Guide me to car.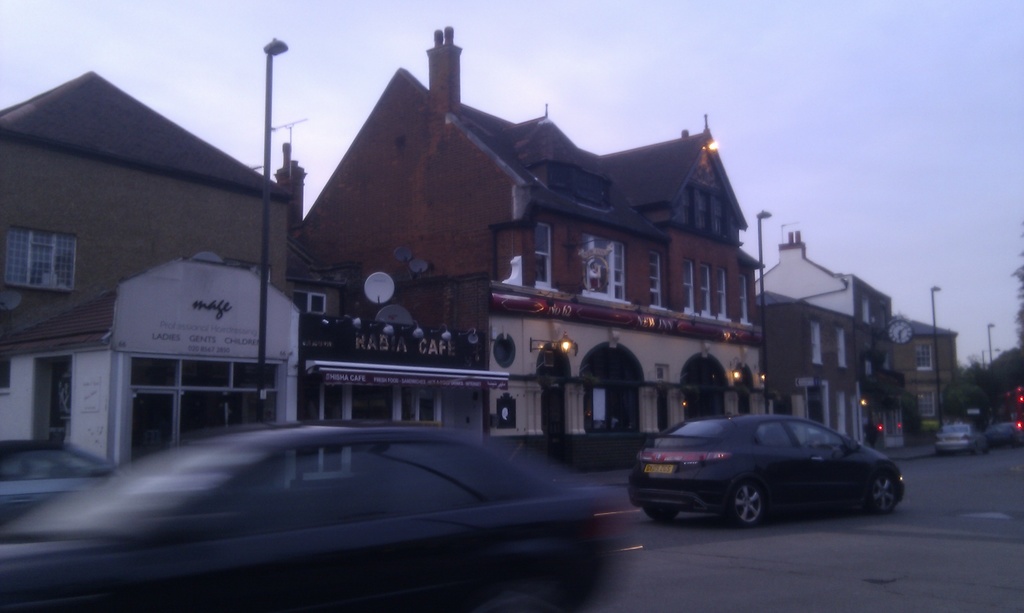
Guidance: region(630, 411, 914, 531).
